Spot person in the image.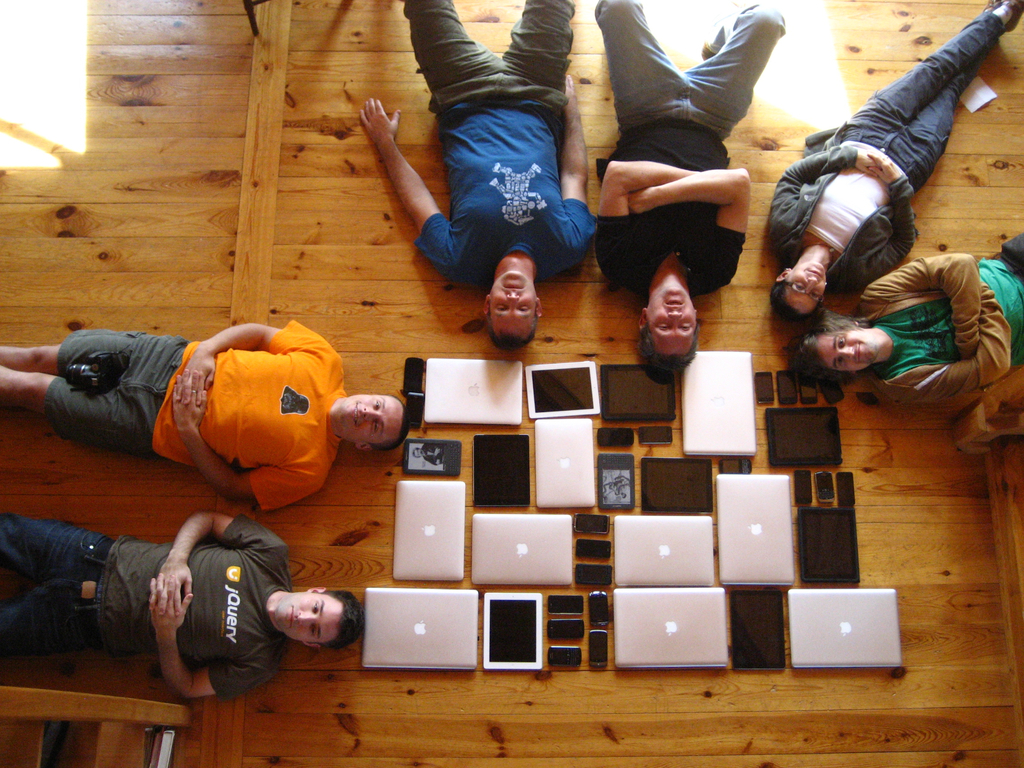
person found at 588 0 787 367.
